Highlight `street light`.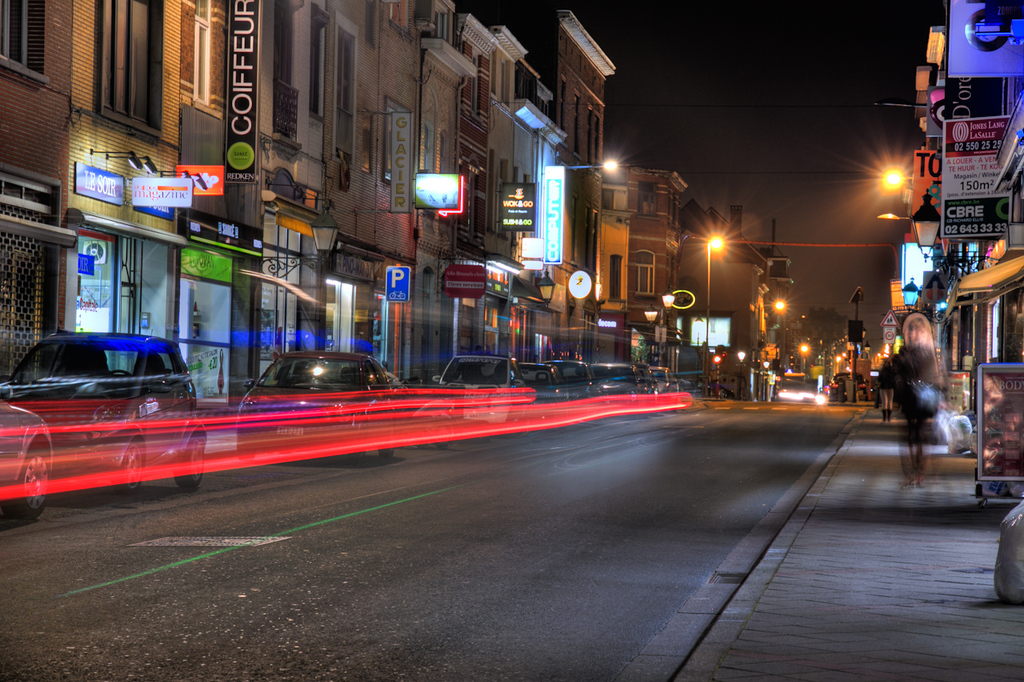
Highlighted region: bbox=[734, 346, 743, 400].
